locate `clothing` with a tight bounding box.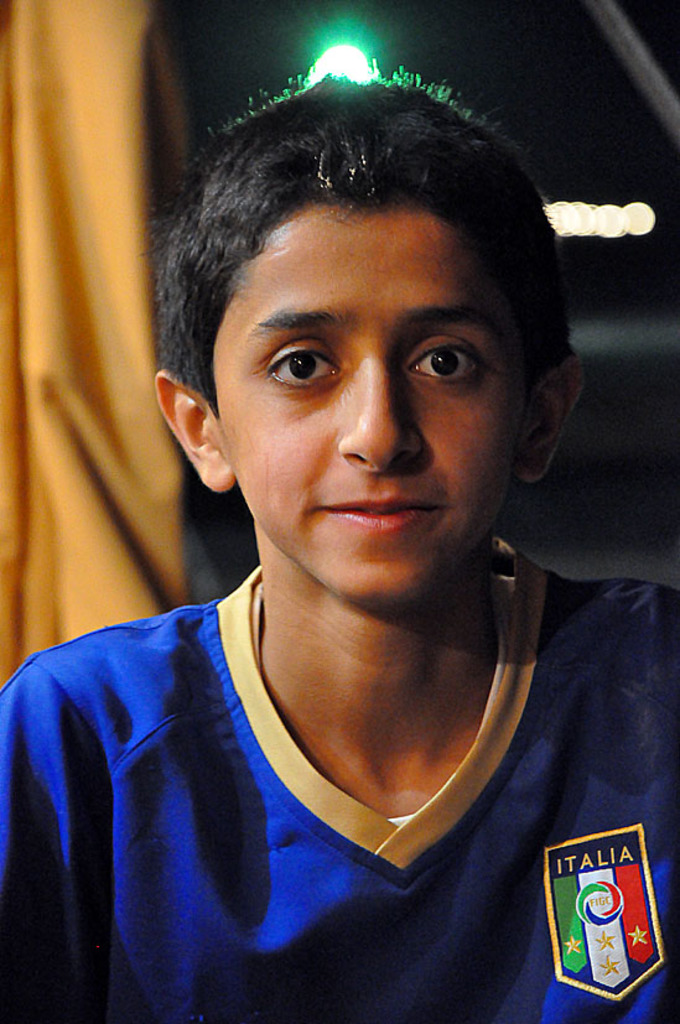
box(0, 539, 679, 1023).
